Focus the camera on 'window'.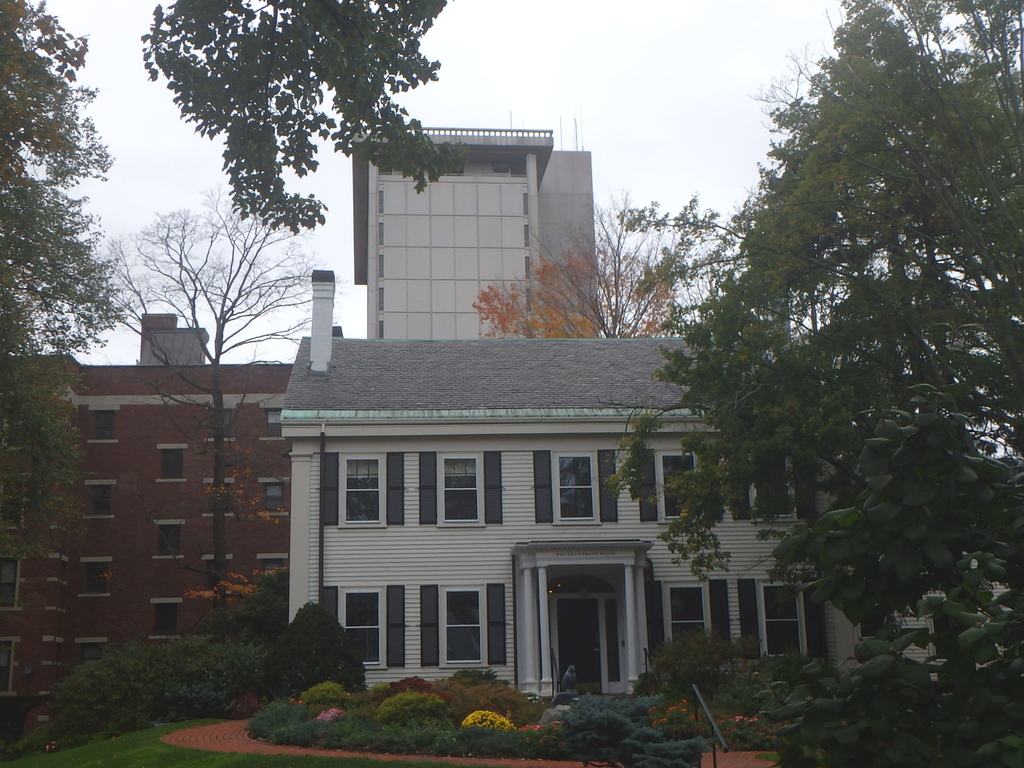
Focus region: [334,584,387,668].
